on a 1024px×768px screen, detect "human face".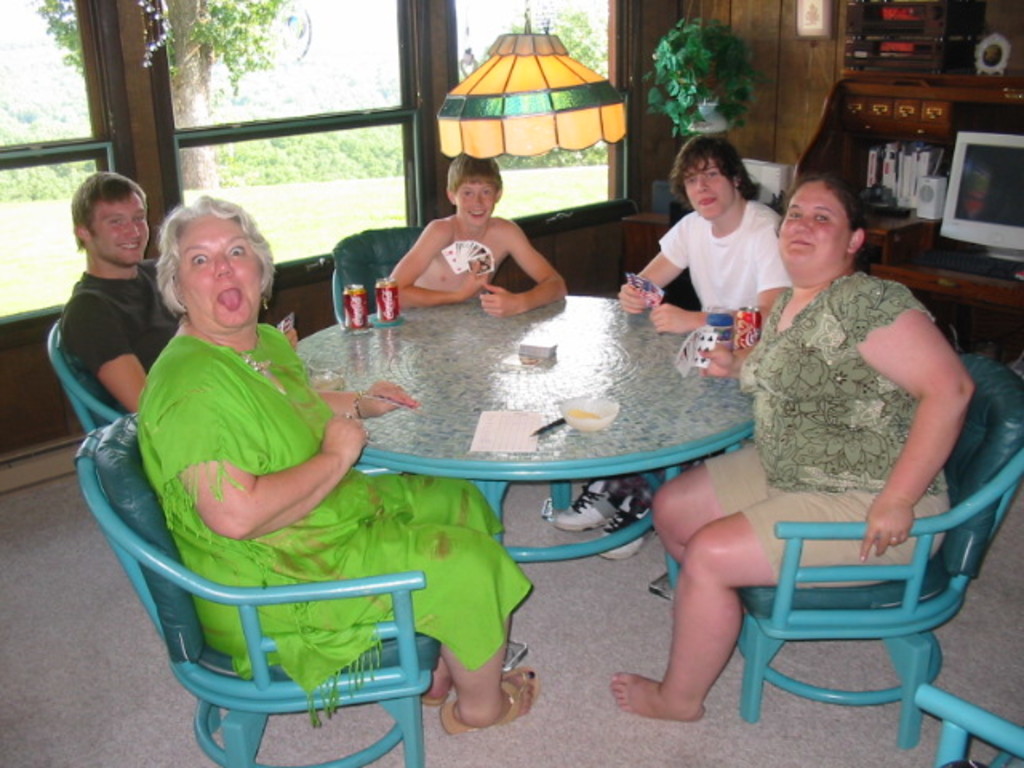
x1=451, y1=181, x2=498, y2=224.
